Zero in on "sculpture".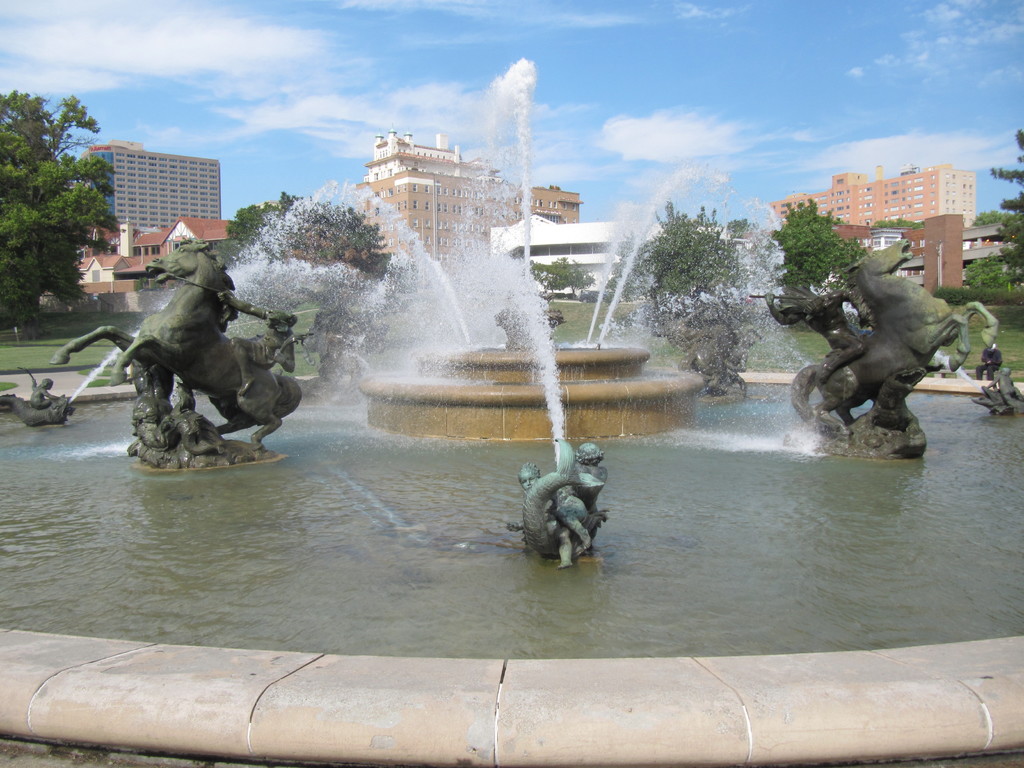
Zeroed in: left=967, top=365, right=1023, bottom=421.
